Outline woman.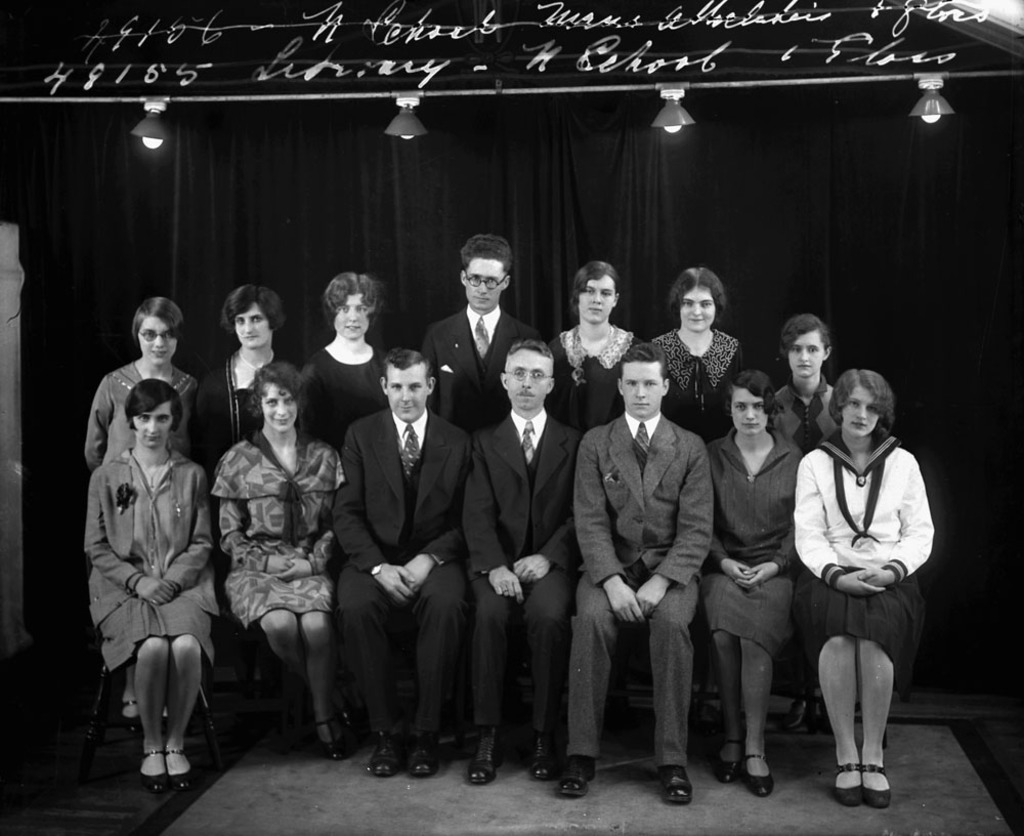
Outline: 211,362,348,764.
